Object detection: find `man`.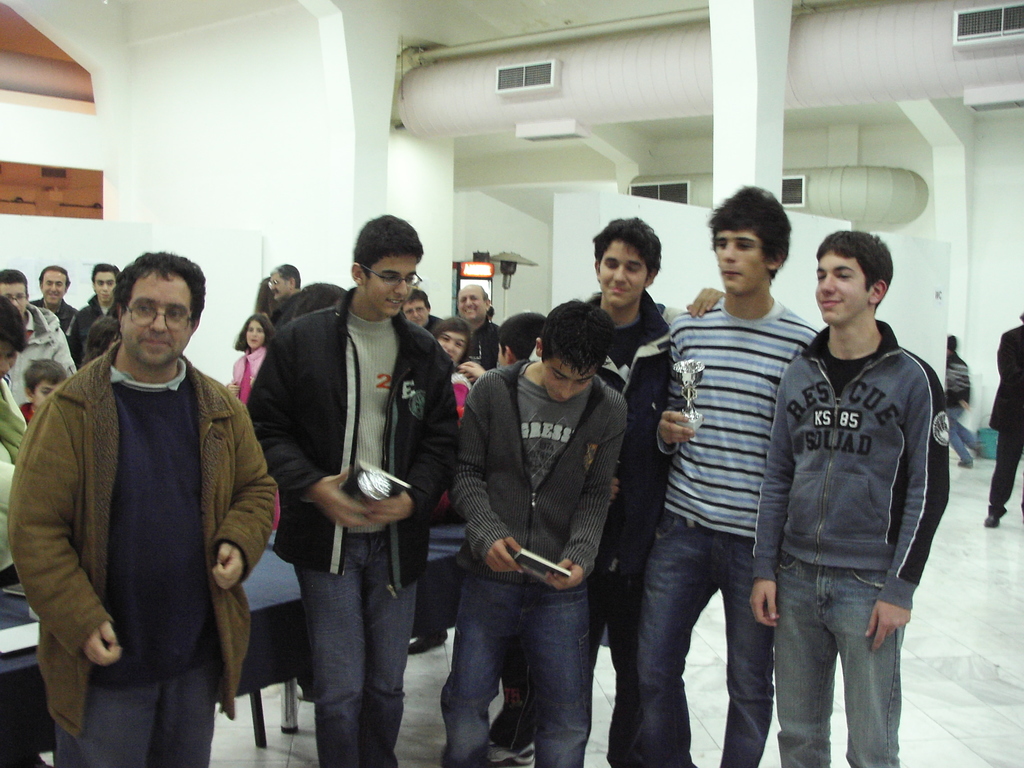
399:283:445:333.
